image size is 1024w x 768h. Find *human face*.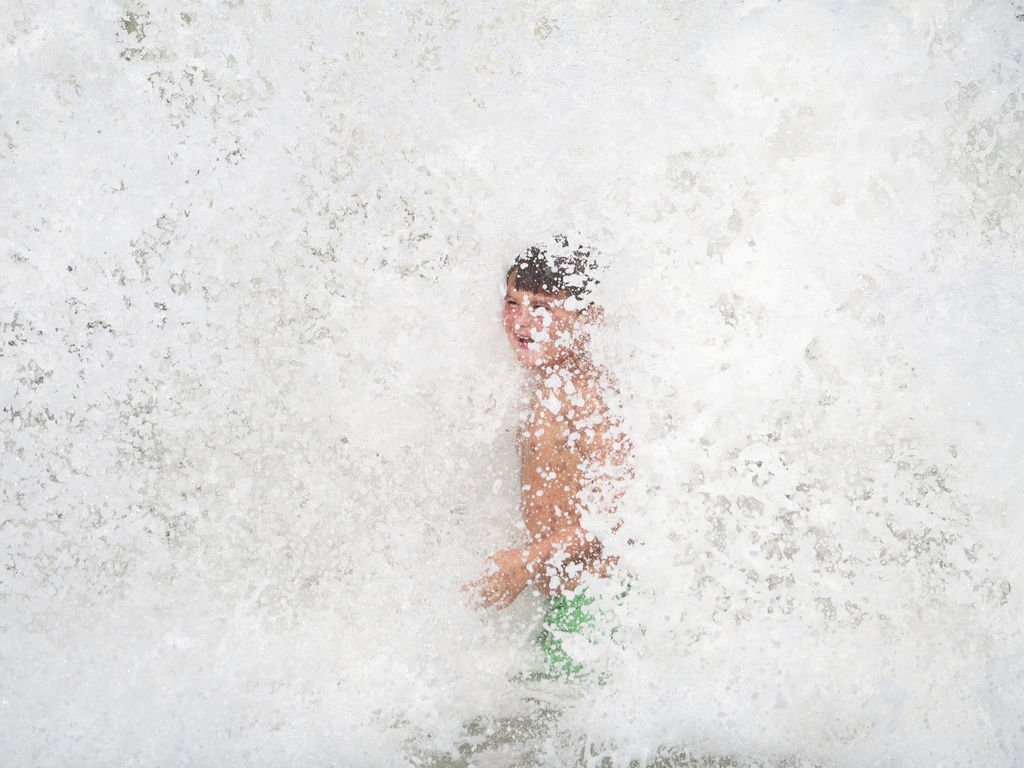
x1=502 y1=270 x2=584 y2=366.
